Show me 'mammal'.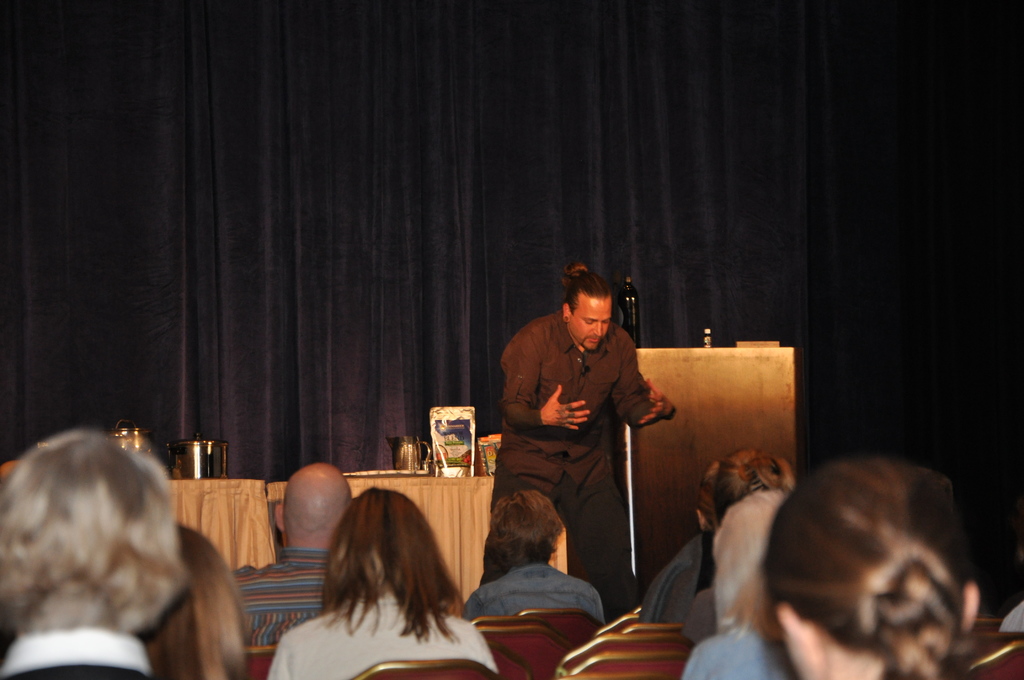
'mammal' is here: 636, 460, 744, 625.
